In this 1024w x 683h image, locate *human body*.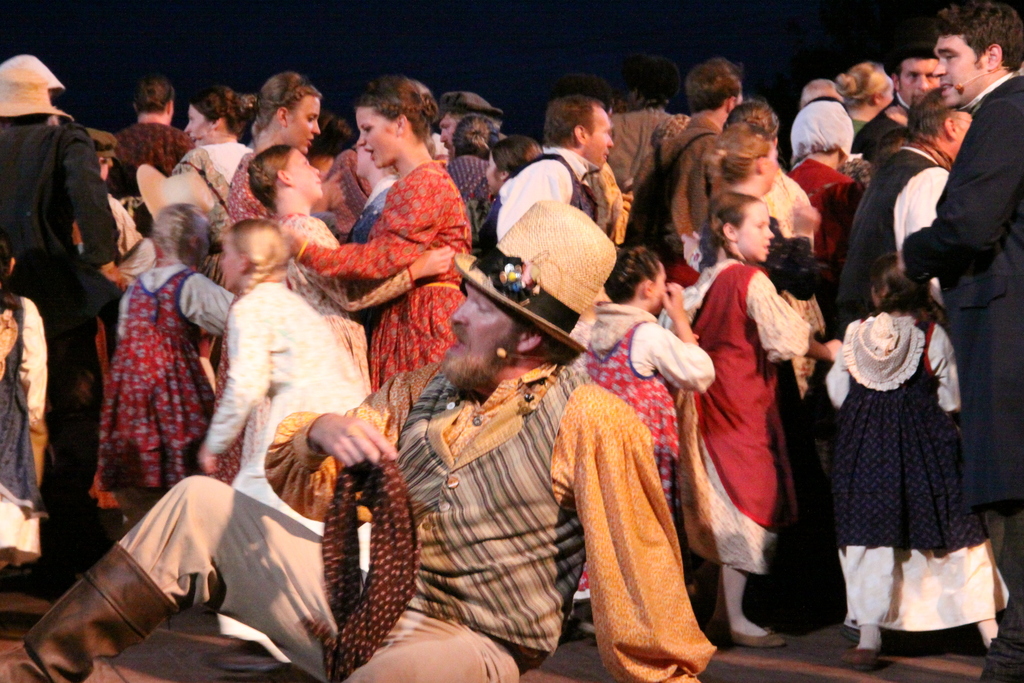
Bounding box: x1=245 y1=138 x2=458 y2=384.
